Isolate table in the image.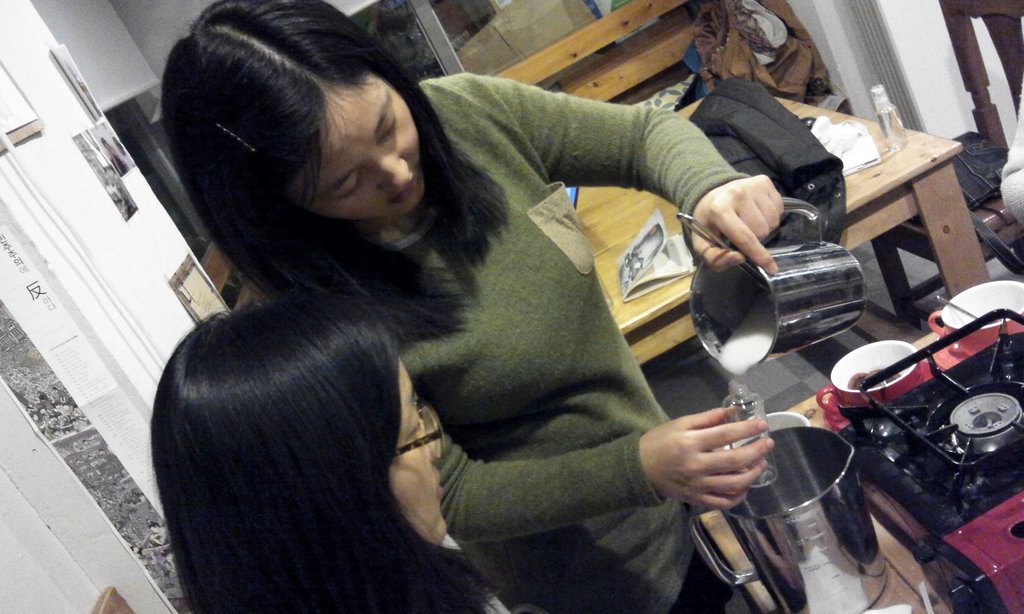
Isolated region: 699,333,951,613.
